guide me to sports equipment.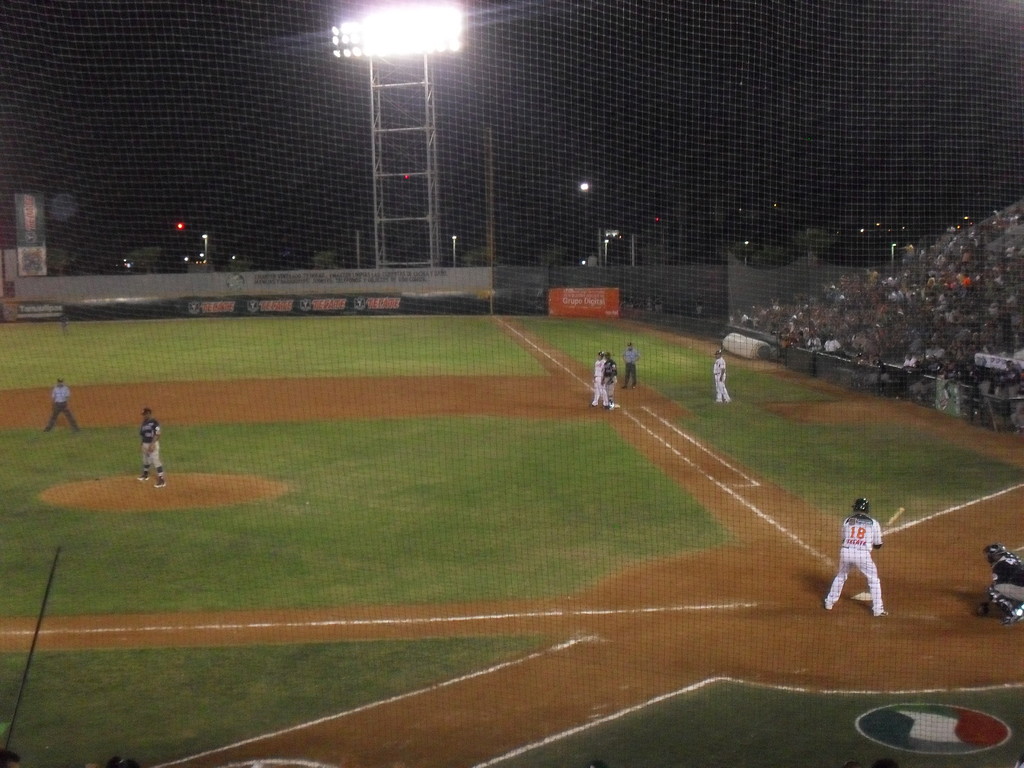
Guidance: [x1=983, y1=545, x2=1007, y2=563].
